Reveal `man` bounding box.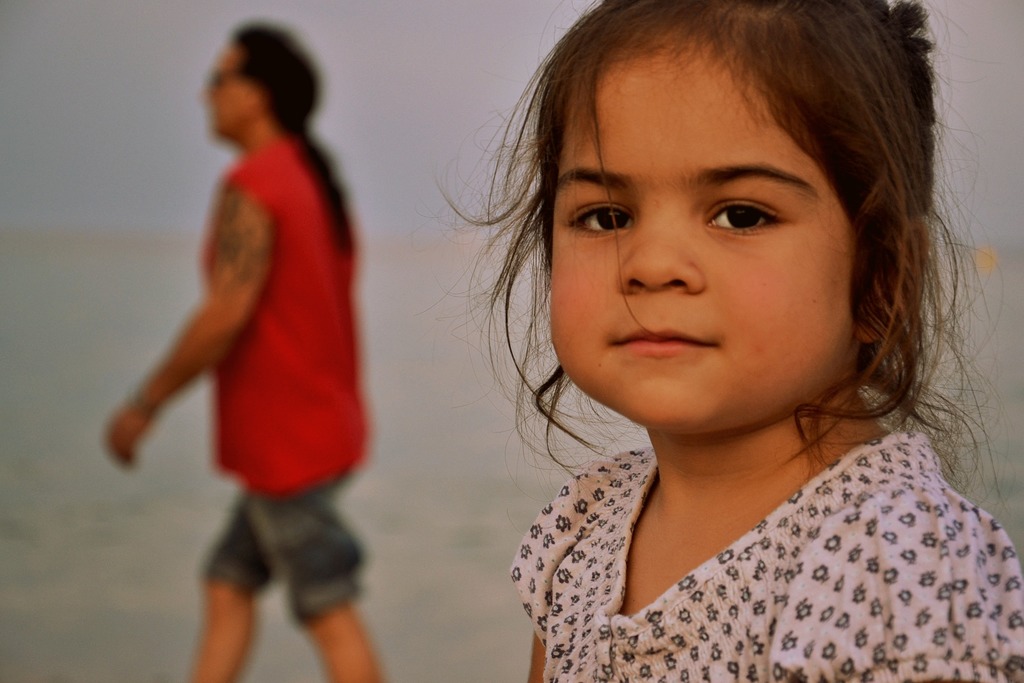
Revealed: bbox=(106, 0, 427, 665).
